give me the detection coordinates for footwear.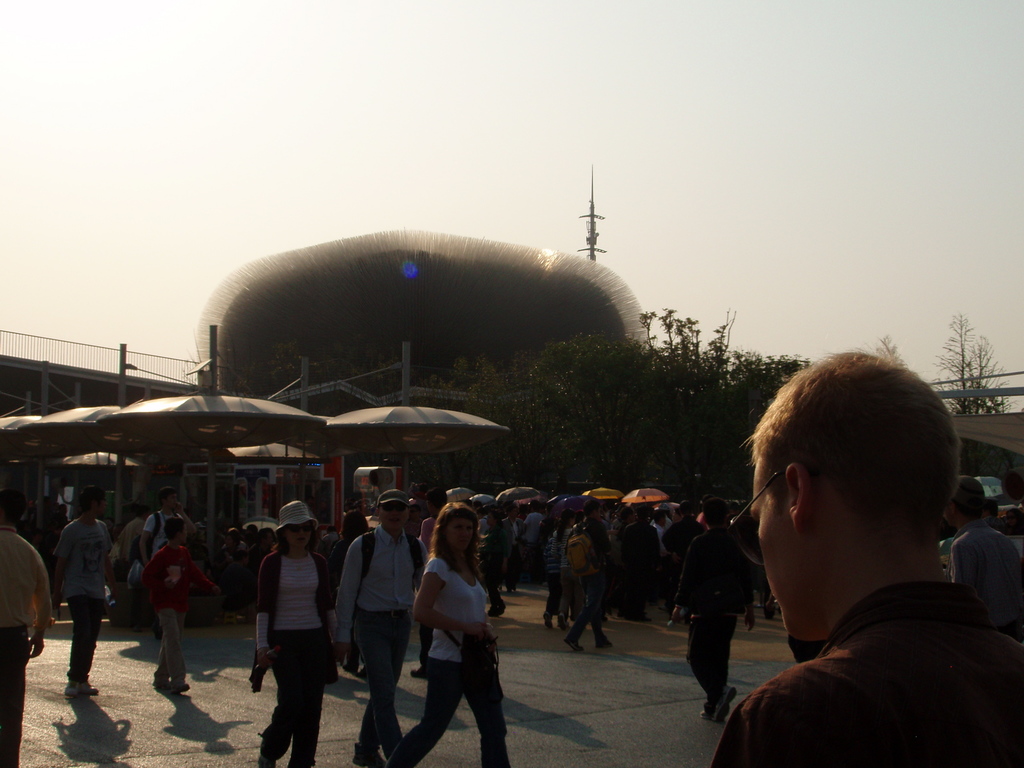
box=[84, 675, 97, 695].
